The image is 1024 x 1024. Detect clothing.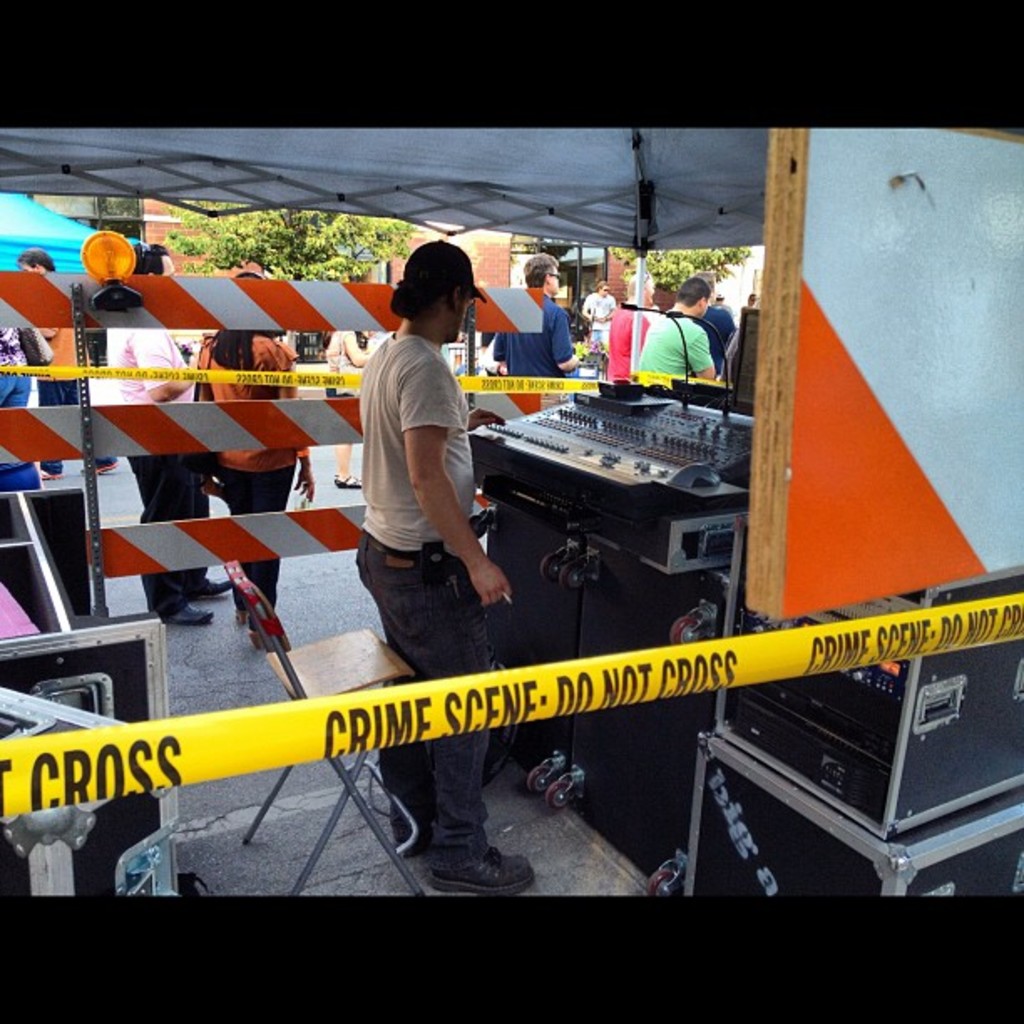
Detection: bbox(572, 289, 607, 366).
